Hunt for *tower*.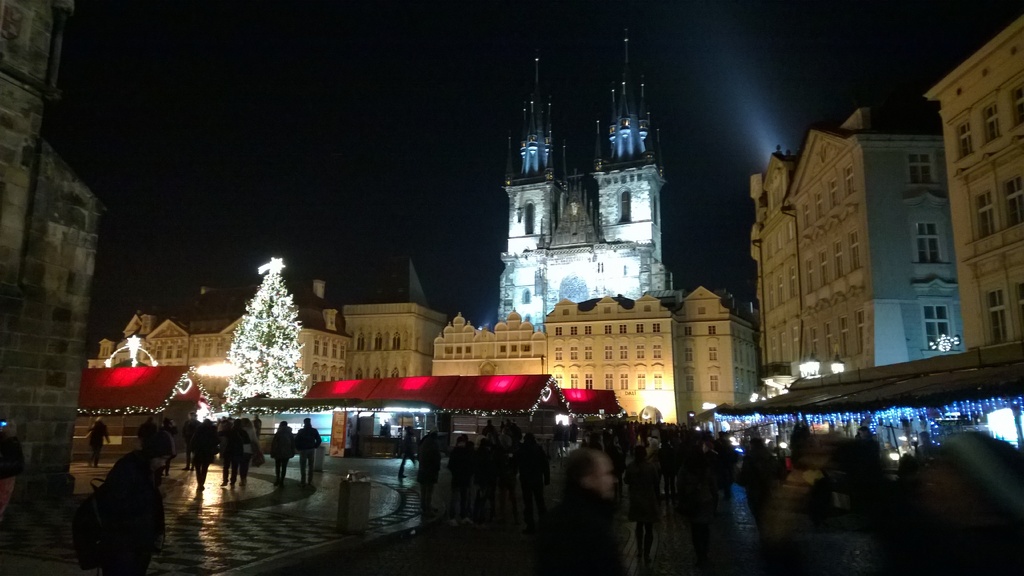
Hunted down at [593, 27, 659, 267].
